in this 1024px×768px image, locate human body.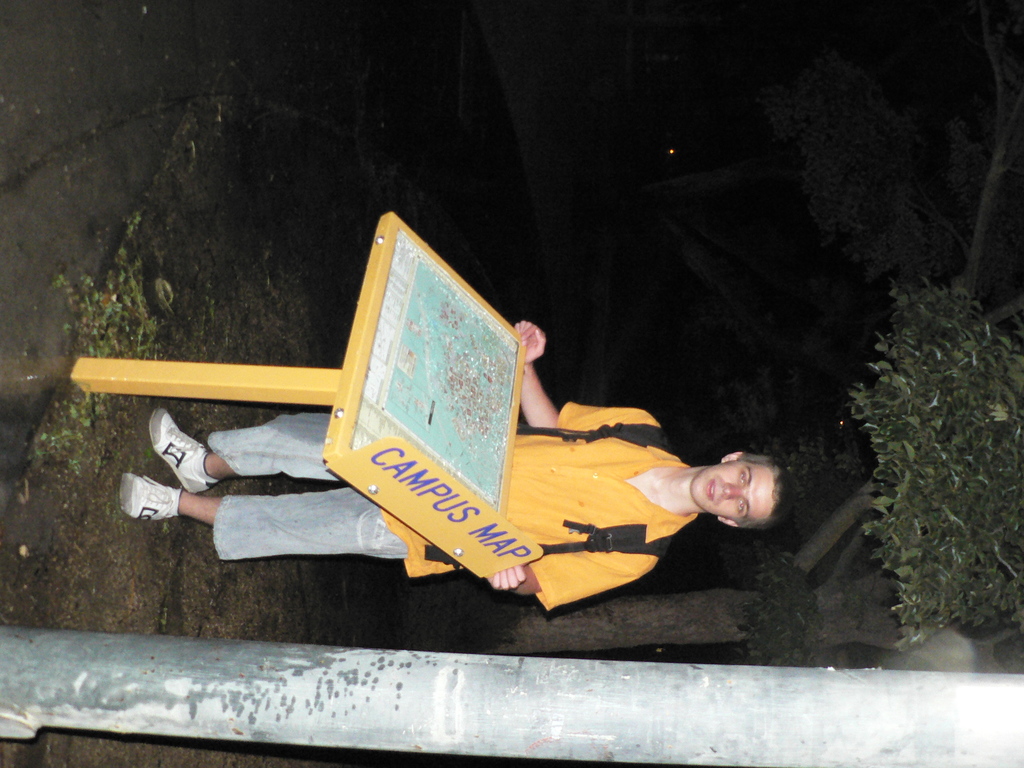
Bounding box: {"left": 177, "top": 317, "right": 797, "bottom": 611}.
